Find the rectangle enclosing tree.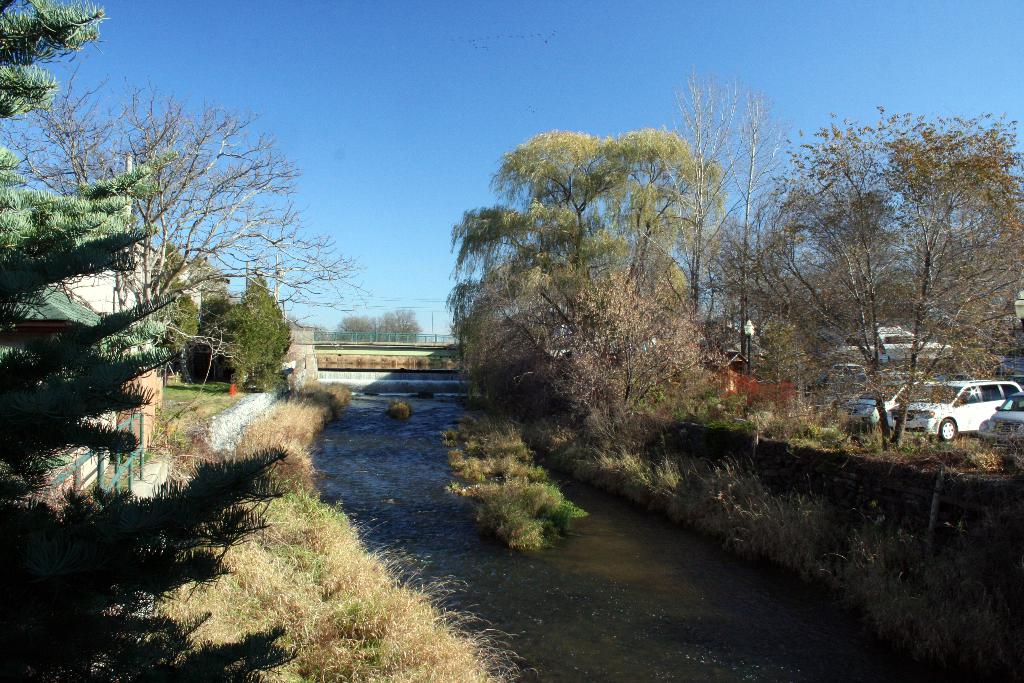
(left=193, top=263, right=302, bottom=394).
